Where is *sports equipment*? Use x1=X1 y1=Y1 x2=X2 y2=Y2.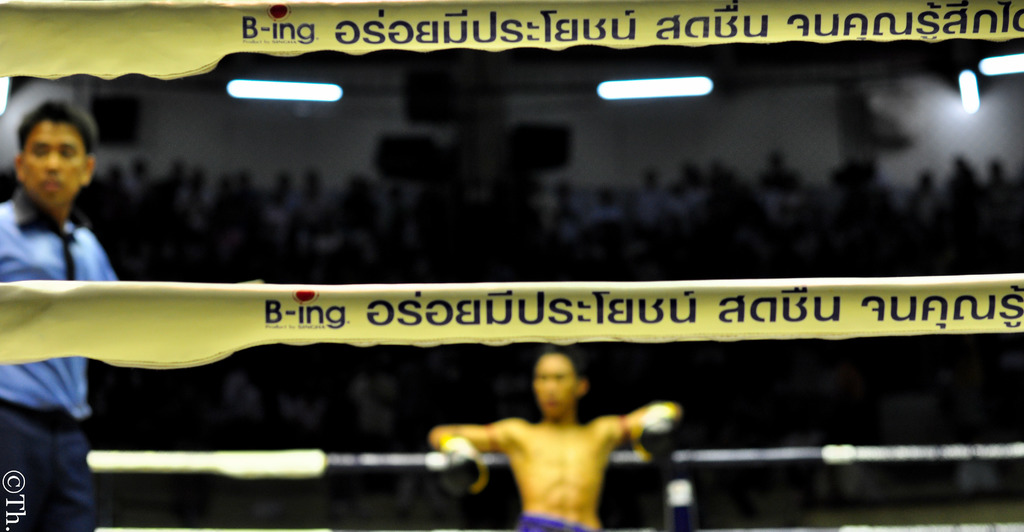
x1=435 y1=433 x2=488 y2=501.
